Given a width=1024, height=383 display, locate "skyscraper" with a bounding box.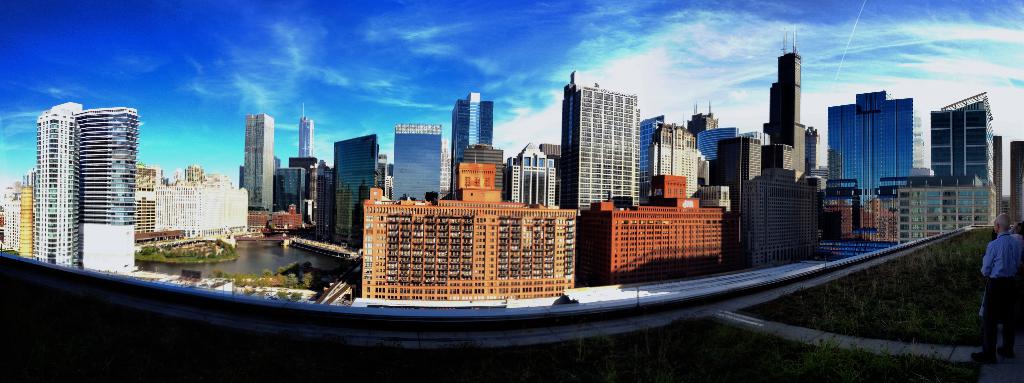
Located: region(682, 118, 743, 170).
